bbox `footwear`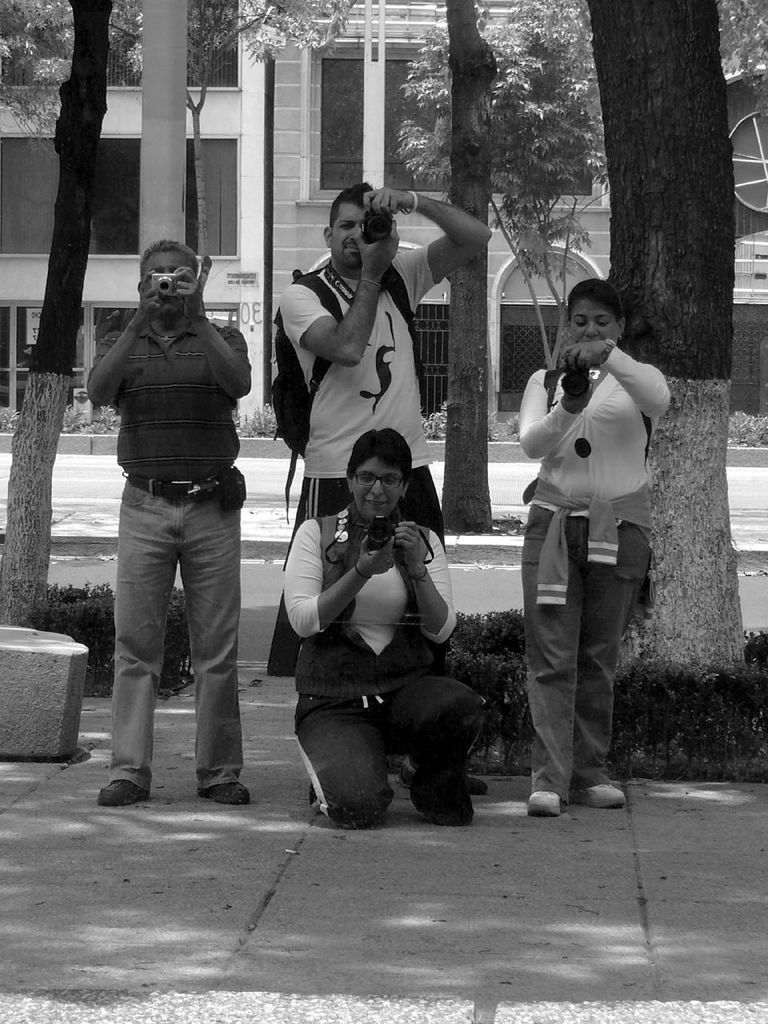
[98, 778, 146, 810]
